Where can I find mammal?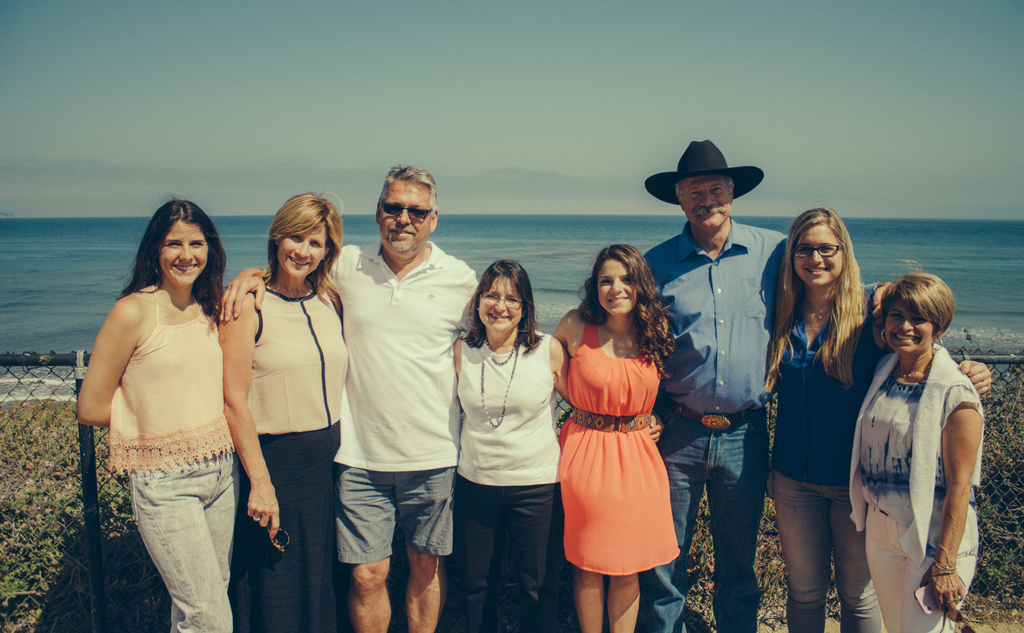
You can find it at locate(848, 255, 980, 631).
